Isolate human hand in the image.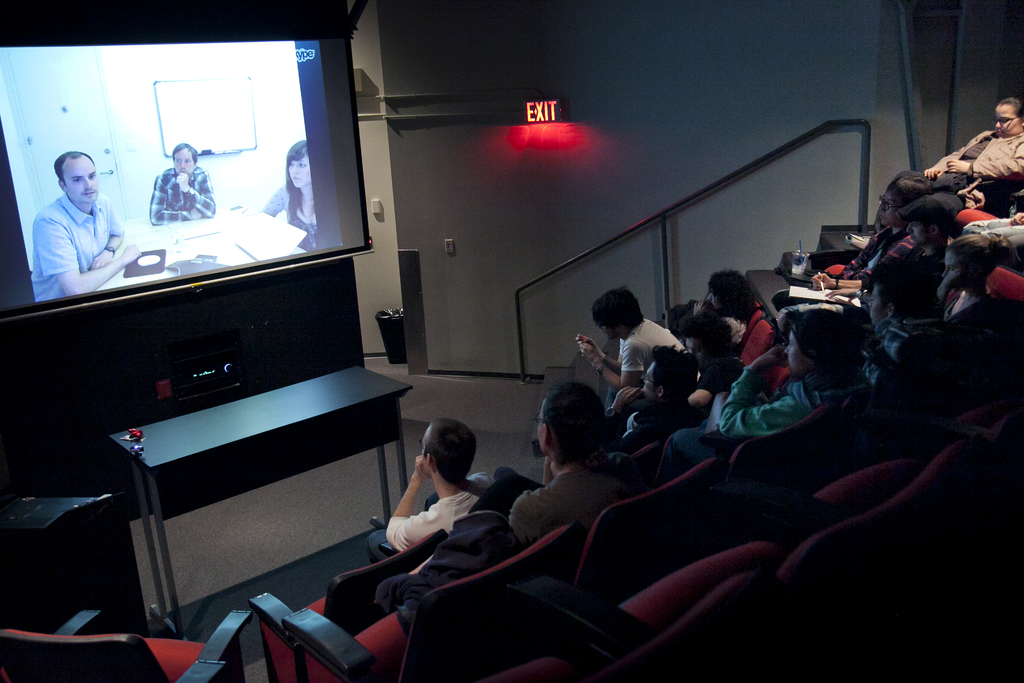
Isolated region: [90,251,113,269].
